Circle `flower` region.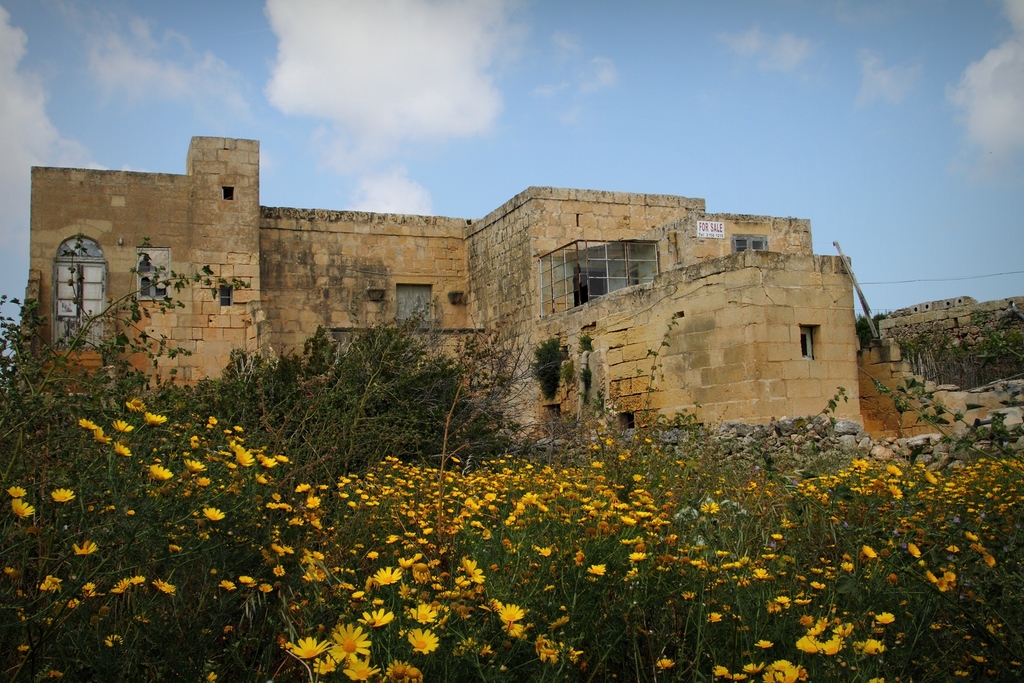
Region: [12,497,37,519].
